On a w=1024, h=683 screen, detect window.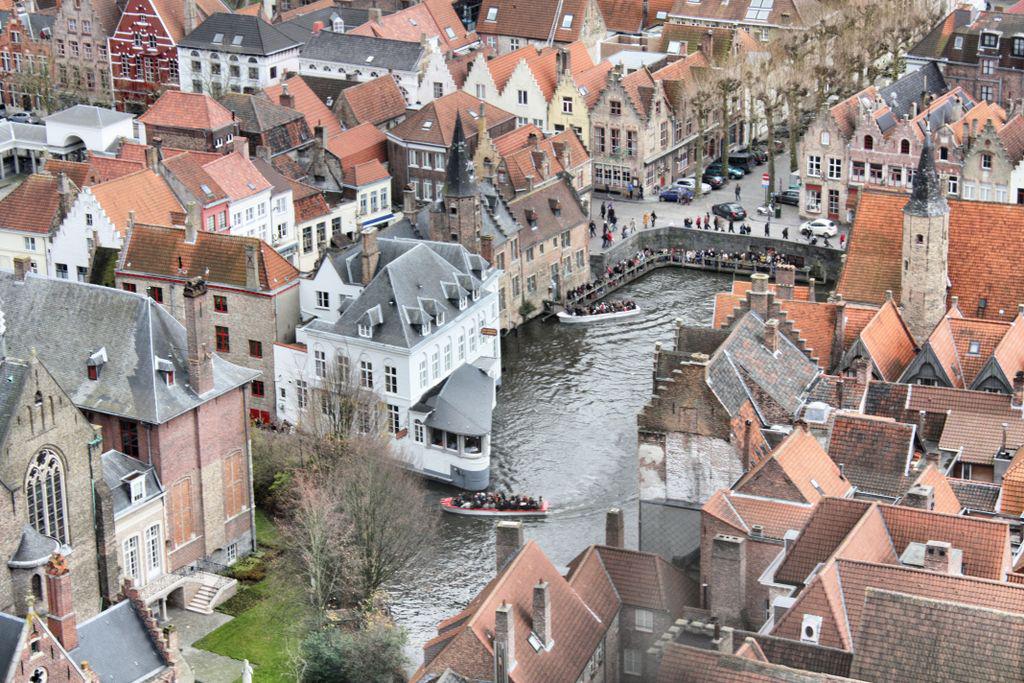
316 390 333 417.
